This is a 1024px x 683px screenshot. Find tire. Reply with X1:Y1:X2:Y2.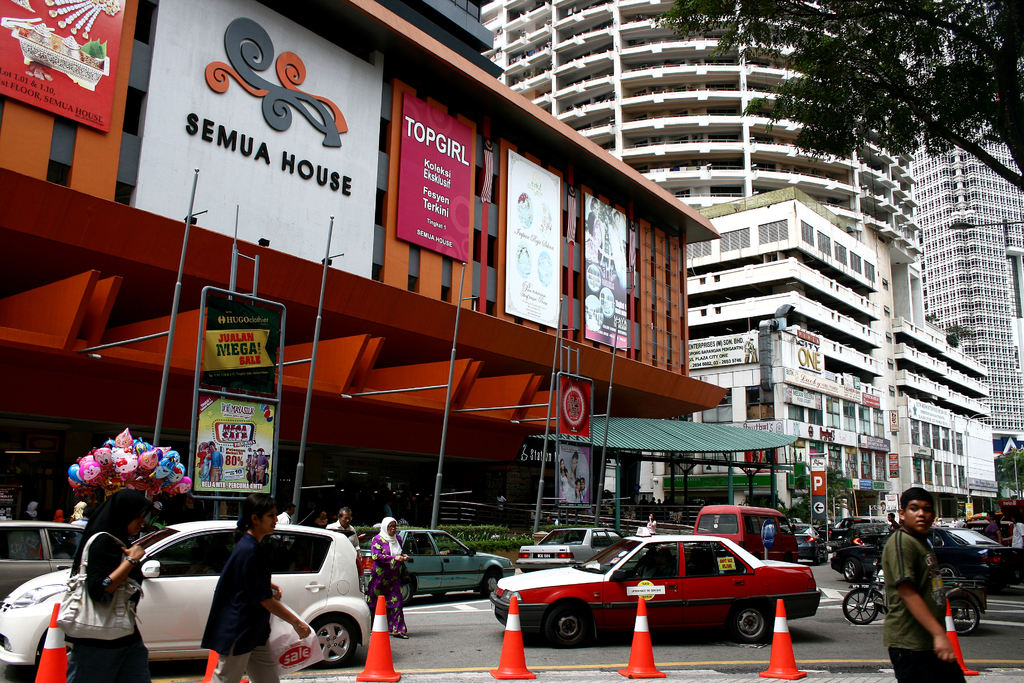
42:627:87:680.
